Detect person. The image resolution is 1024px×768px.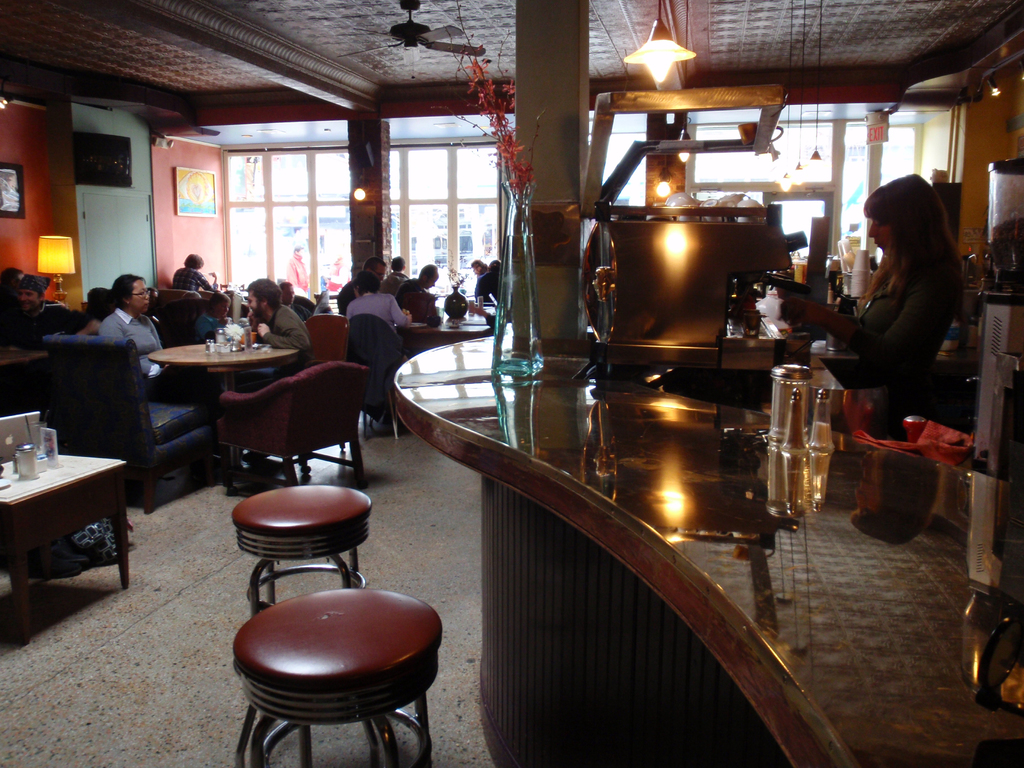
detection(176, 264, 220, 296).
